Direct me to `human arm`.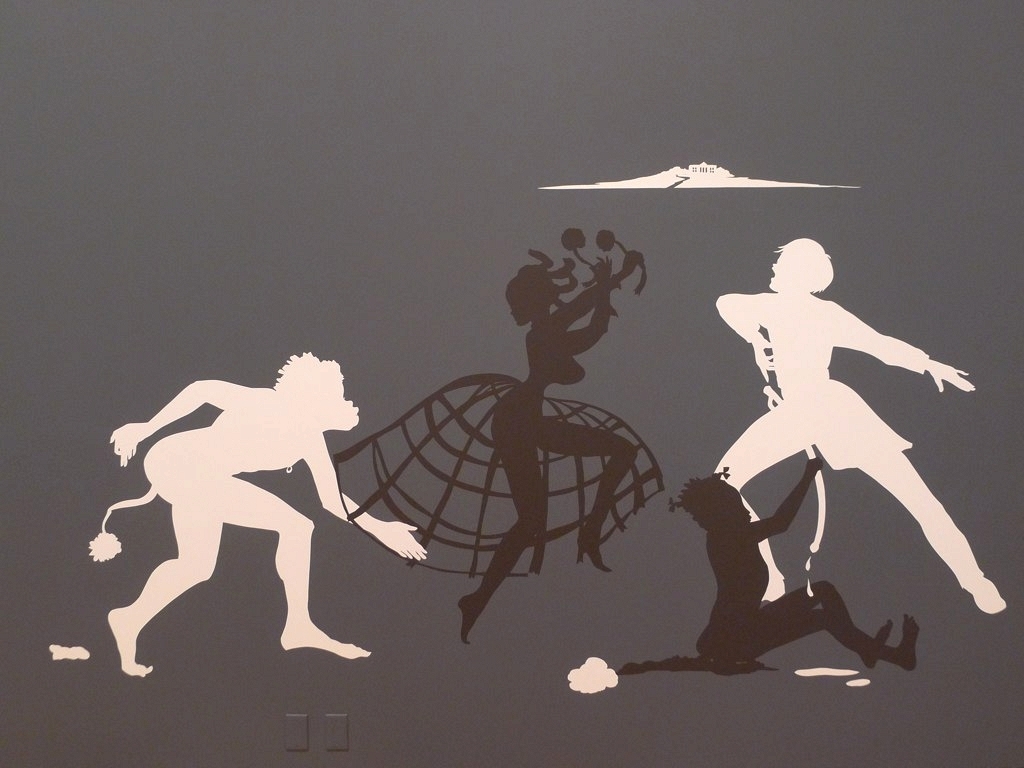
Direction: Rect(571, 256, 611, 355).
